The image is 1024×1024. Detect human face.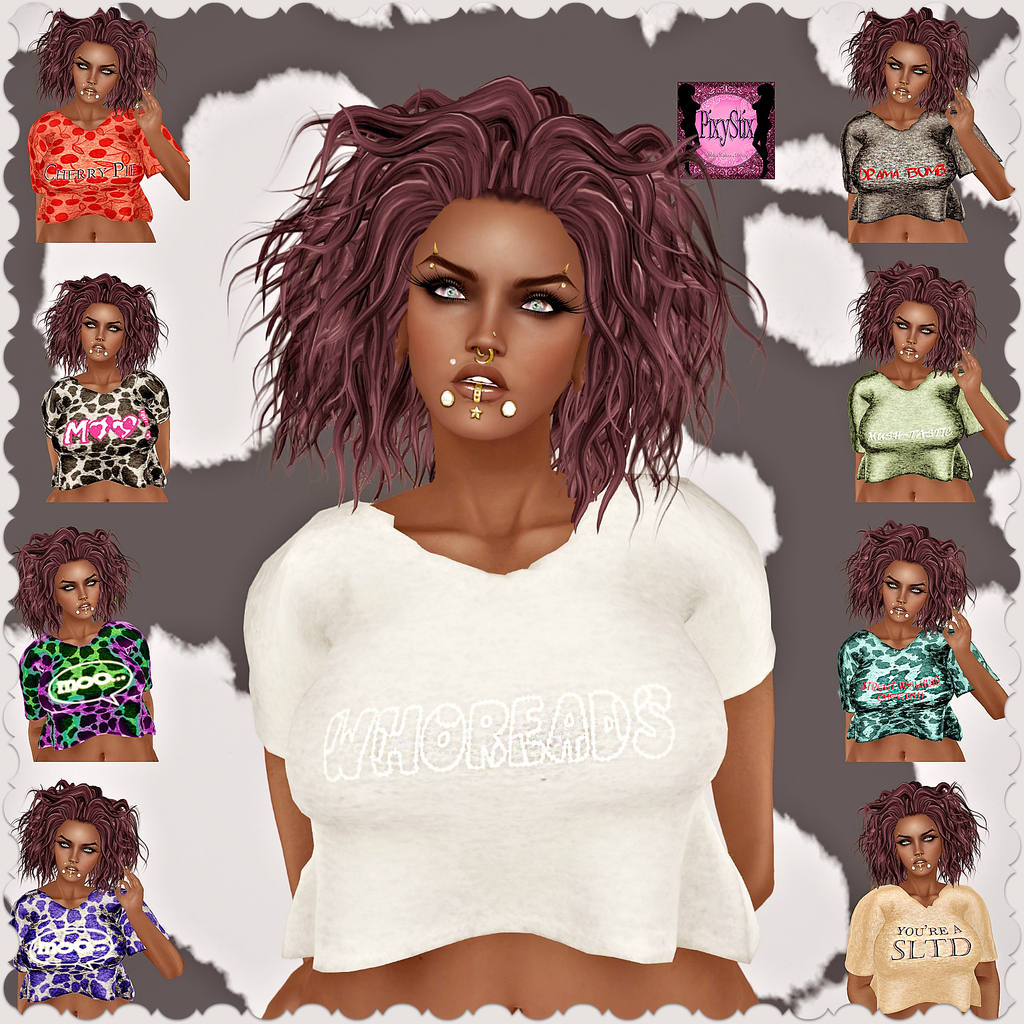
Detection: [left=412, top=192, right=586, bottom=440].
